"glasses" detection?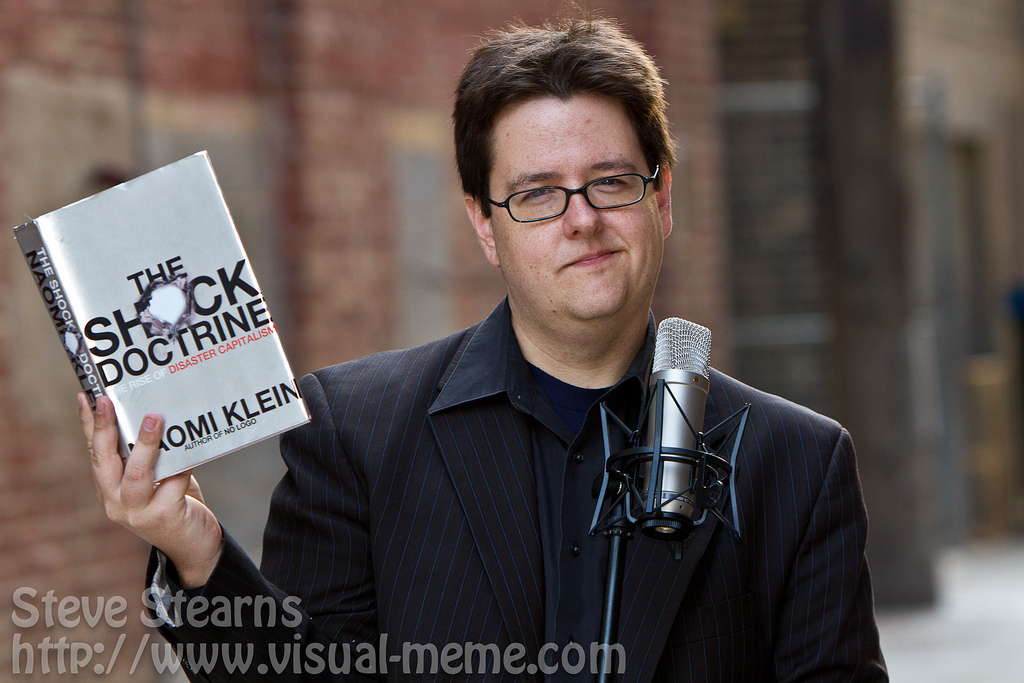
bbox=[472, 155, 670, 222]
